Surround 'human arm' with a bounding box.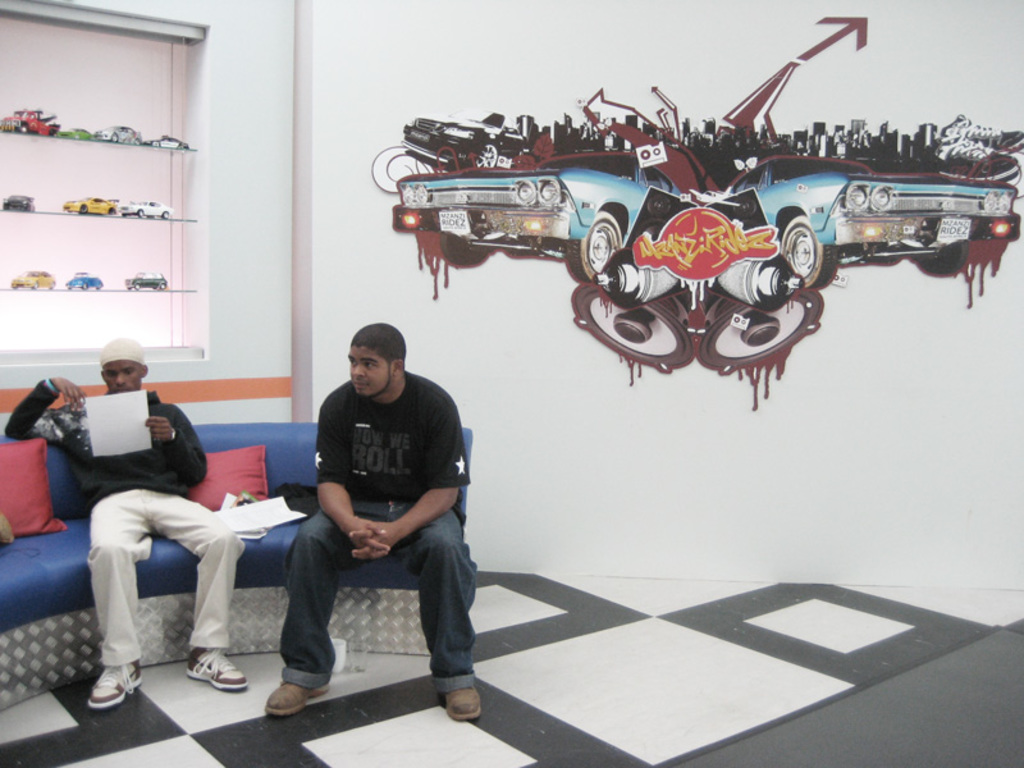
locate(138, 403, 211, 490).
